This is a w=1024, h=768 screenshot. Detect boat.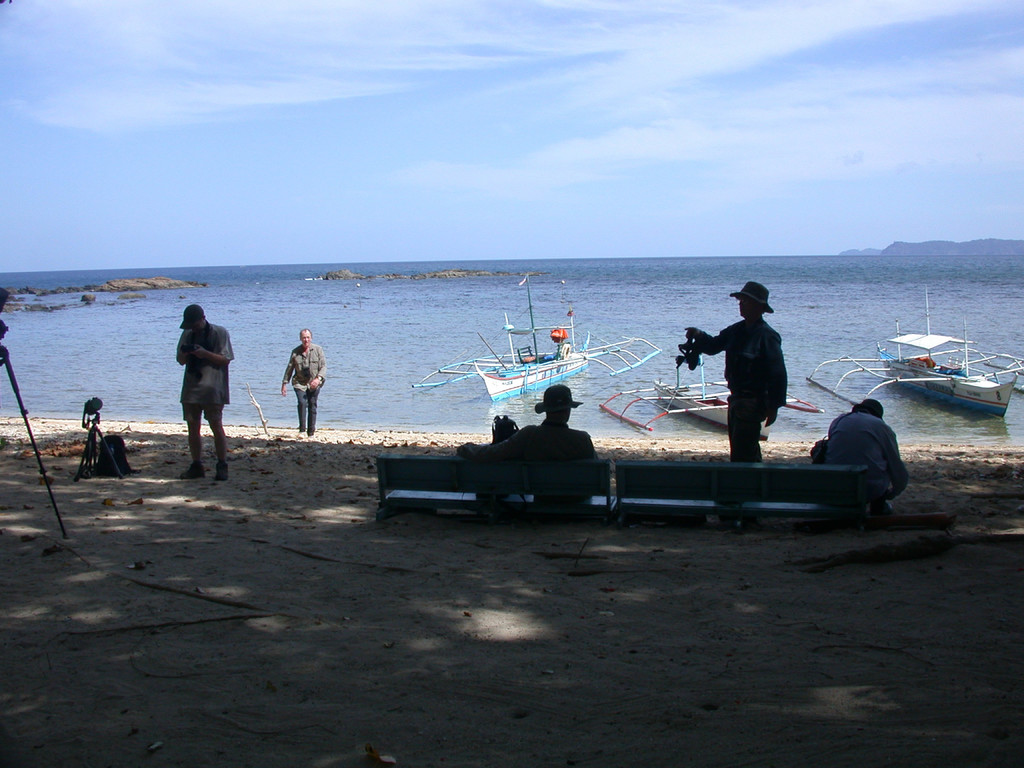
{"x1": 804, "y1": 294, "x2": 1022, "y2": 417}.
